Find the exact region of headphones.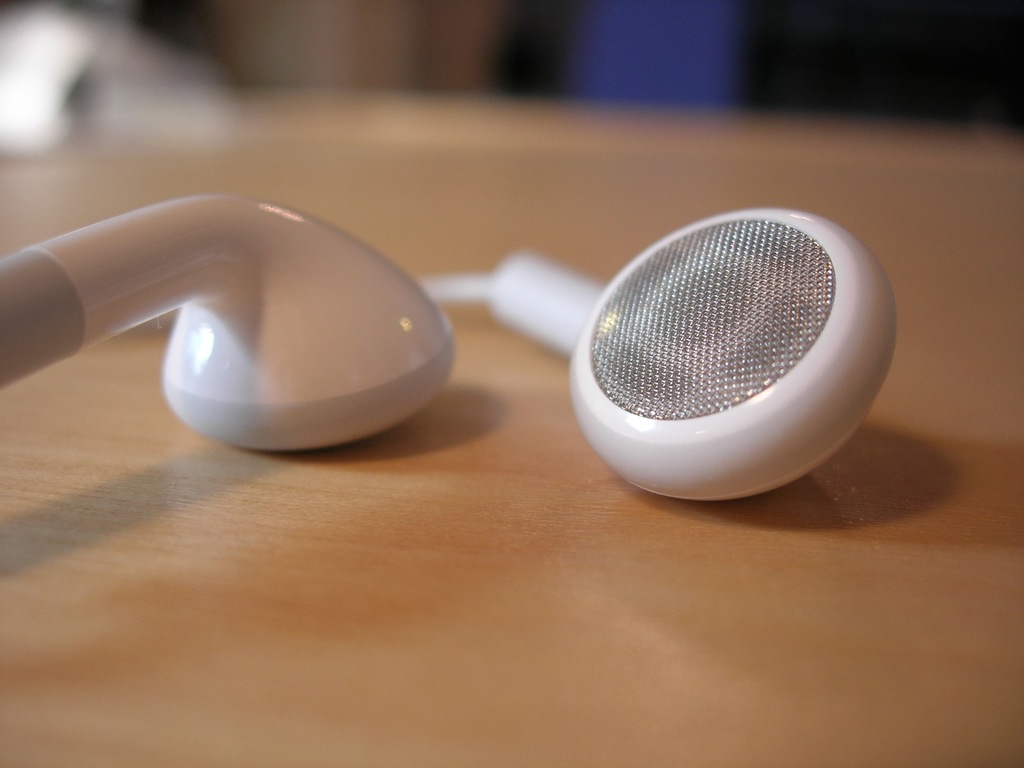
Exact region: [x1=0, y1=193, x2=904, y2=508].
